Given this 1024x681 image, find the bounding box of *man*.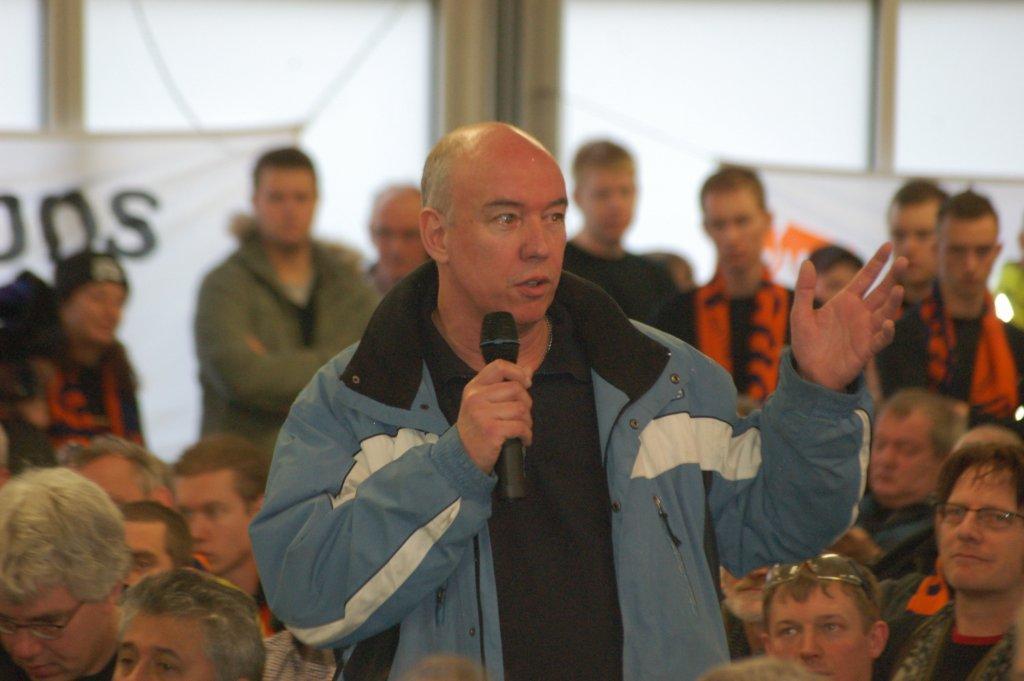
(left=648, top=158, right=798, bottom=420).
